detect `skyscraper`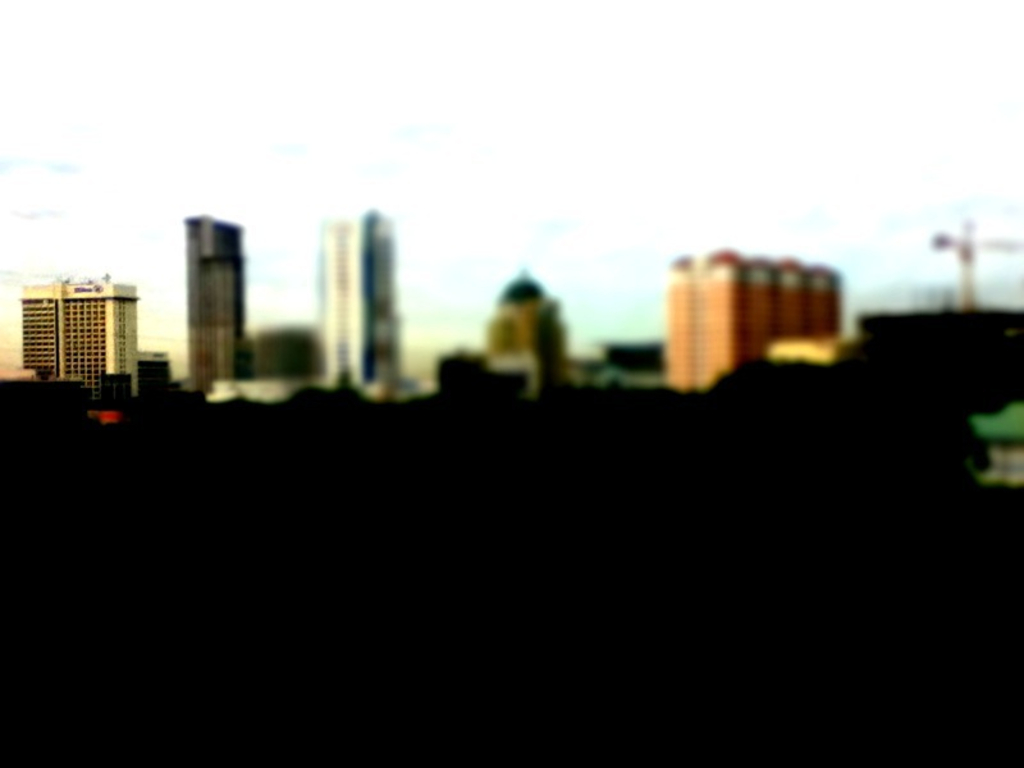
<box>477,257,588,402</box>
